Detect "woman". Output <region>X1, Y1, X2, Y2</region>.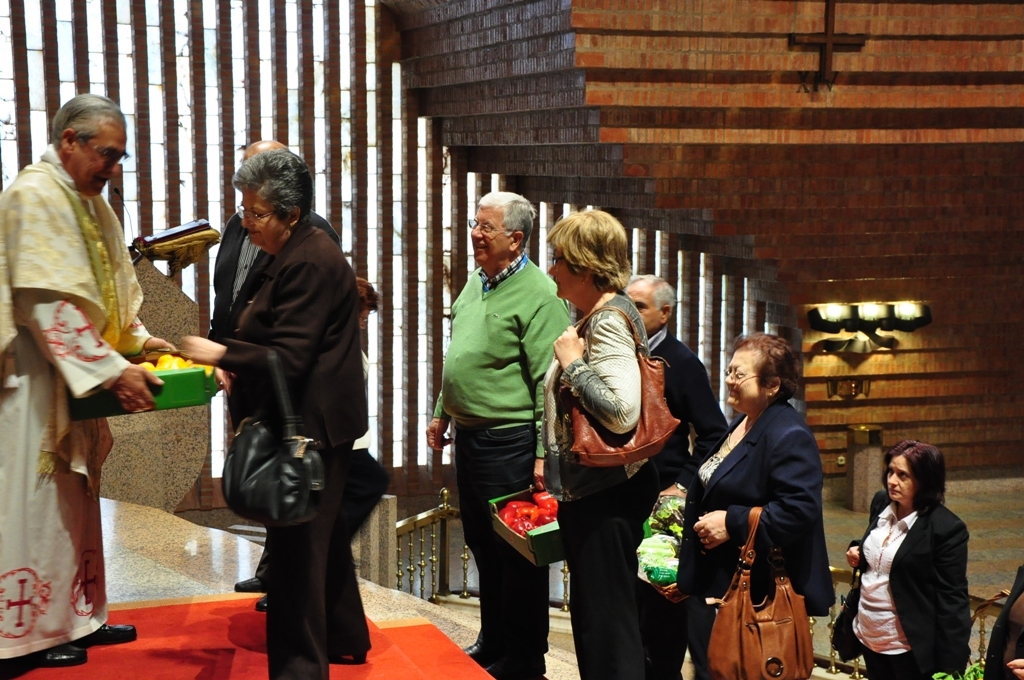
<region>827, 437, 972, 679</region>.
